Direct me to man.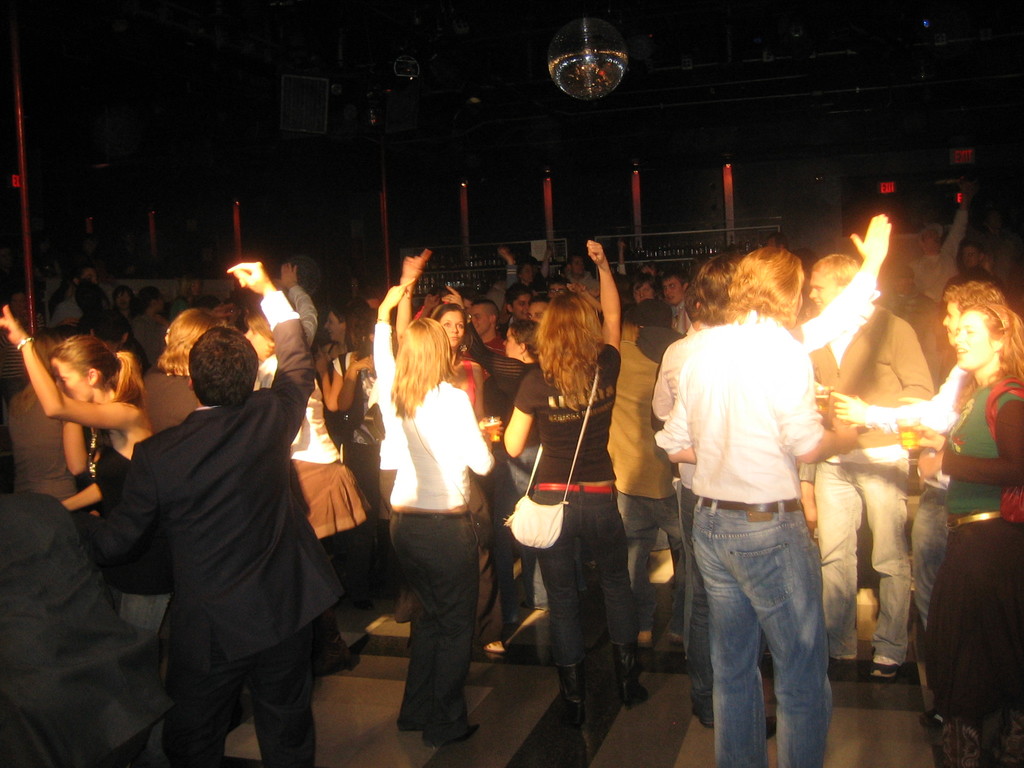
Direction: select_region(653, 209, 890, 724).
